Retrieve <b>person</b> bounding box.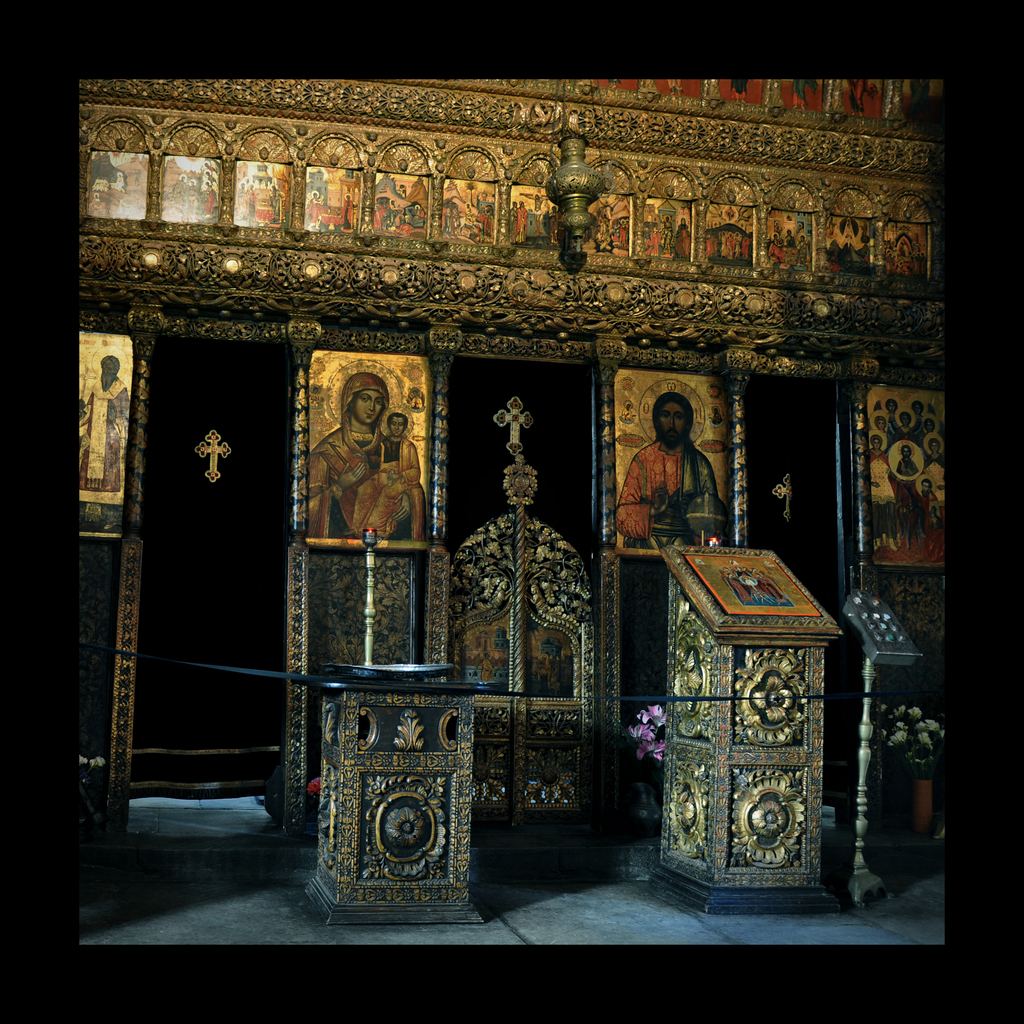
Bounding box: [x1=511, y1=201, x2=516, y2=230].
